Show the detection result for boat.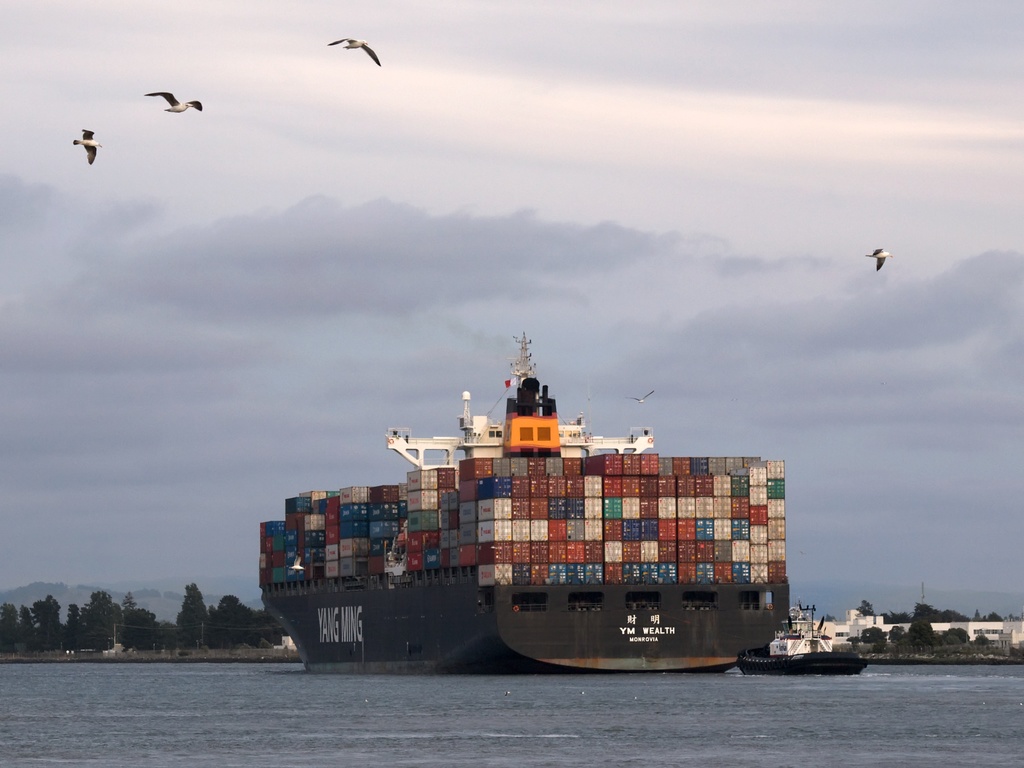
bbox=[727, 621, 867, 689].
